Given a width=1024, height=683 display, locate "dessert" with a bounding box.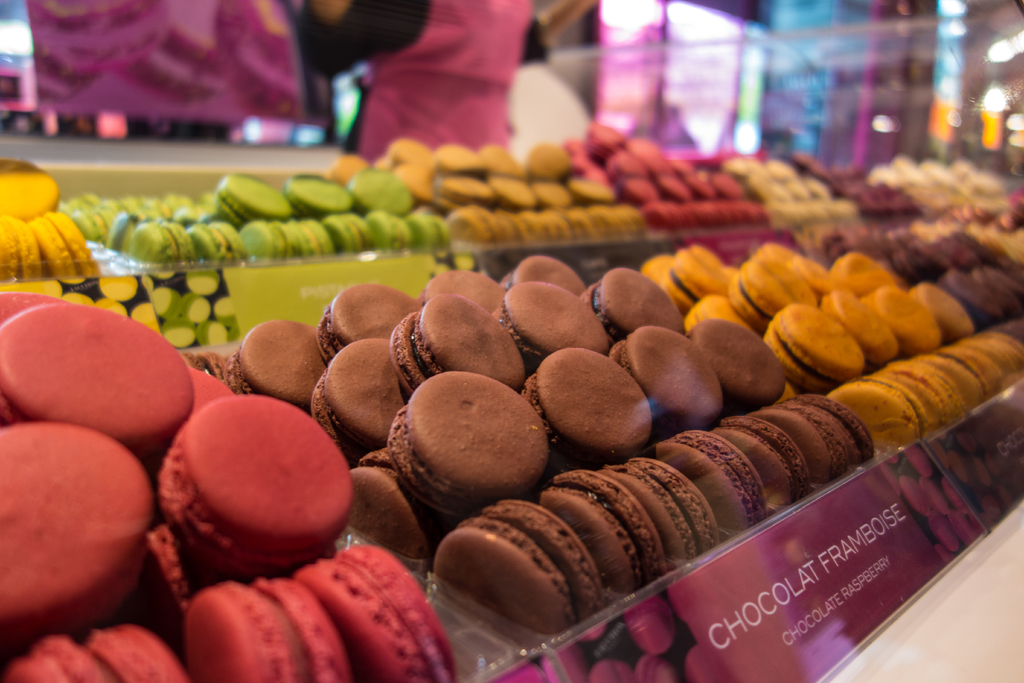
Located: 683/301/742/320.
